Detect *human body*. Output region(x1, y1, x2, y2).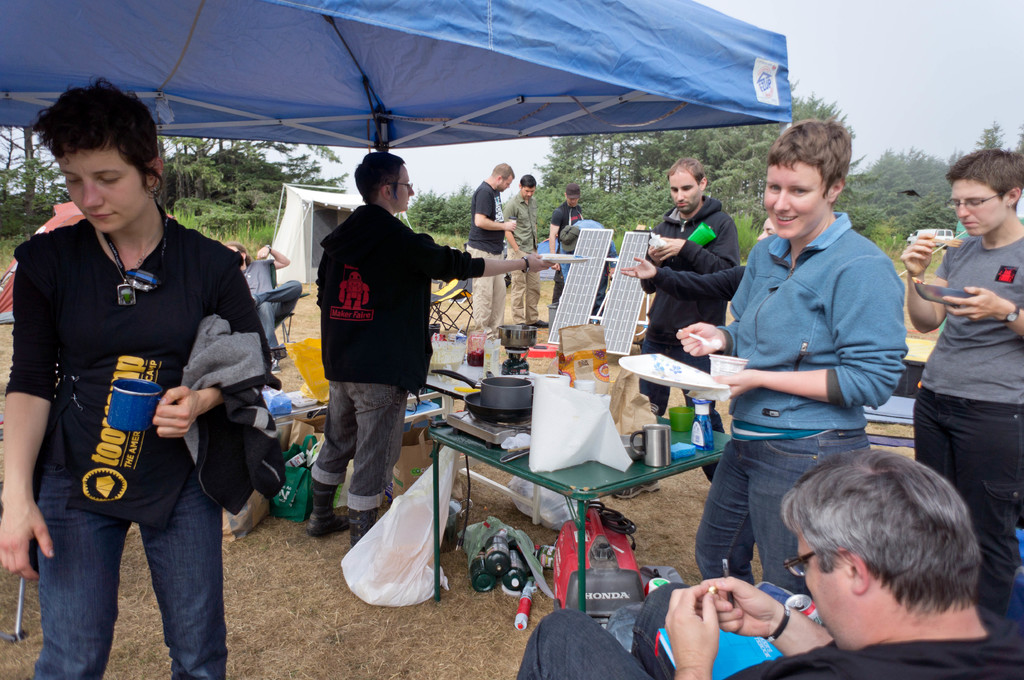
region(223, 241, 305, 361).
